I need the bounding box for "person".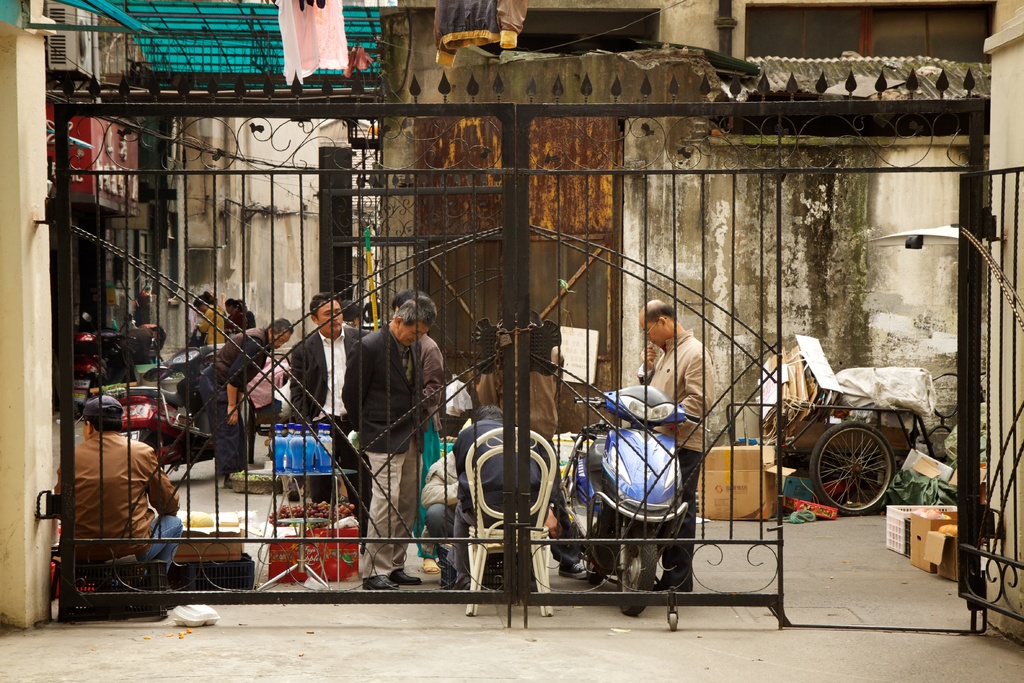
Here it is: l=60, t=397, r=182, b=588.
